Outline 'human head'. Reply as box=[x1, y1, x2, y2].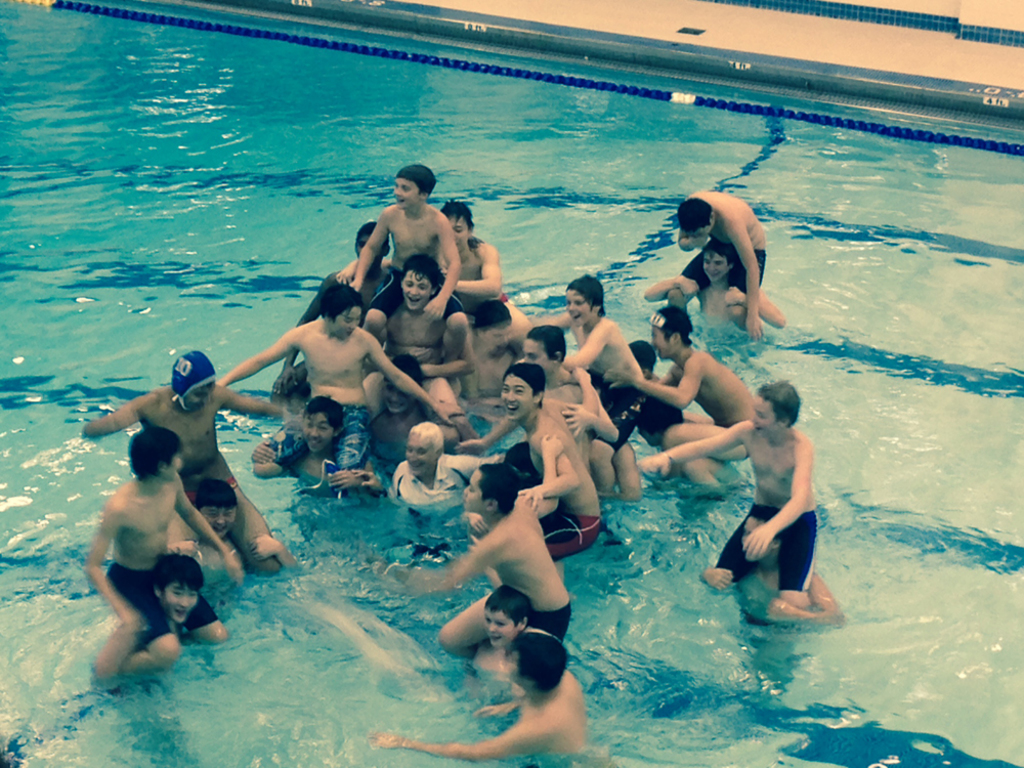
box=[503, 361, 549, 419].
